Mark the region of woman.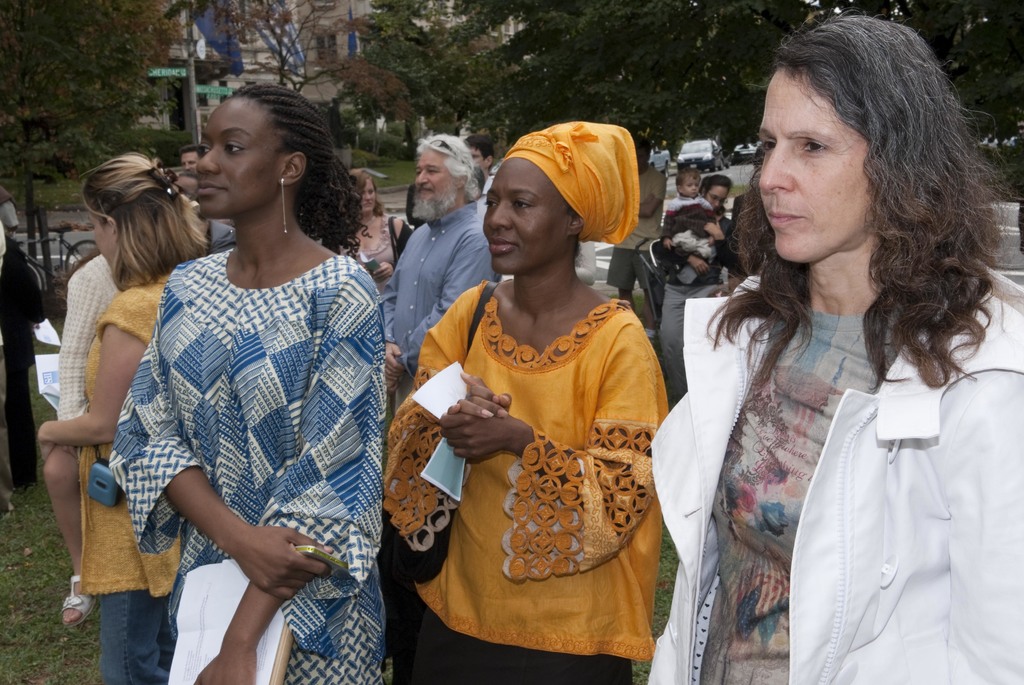
Region: (x1=717, y1=146, x2=777, y2=295).
